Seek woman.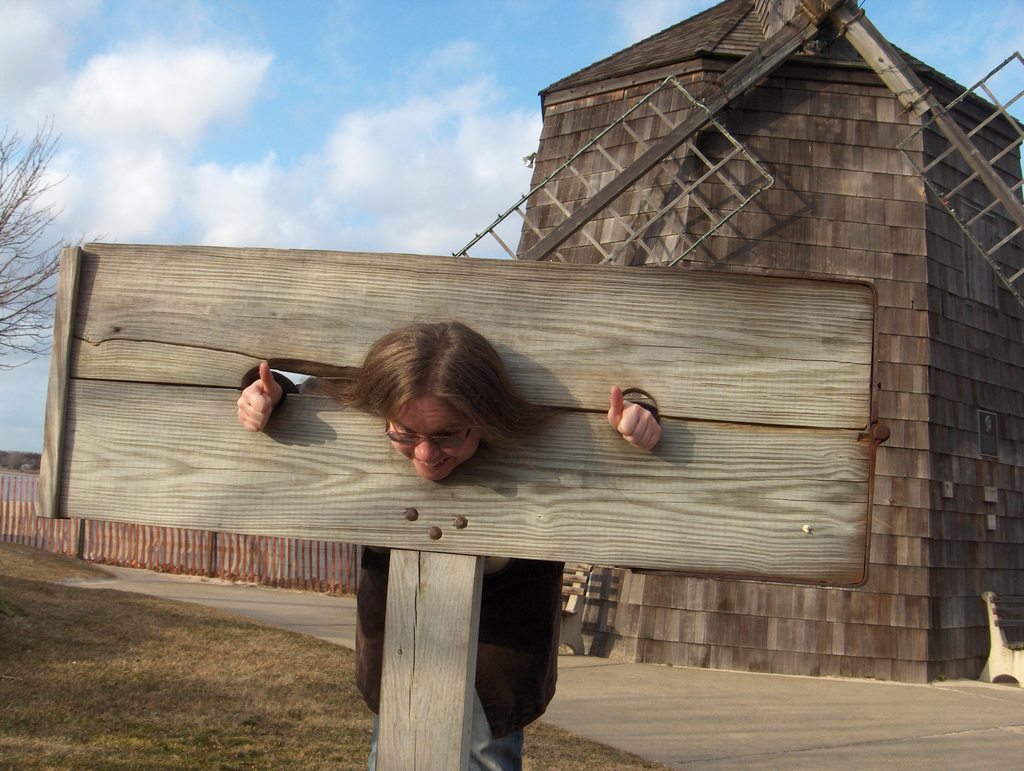
region(233, 309, 667, 770).
